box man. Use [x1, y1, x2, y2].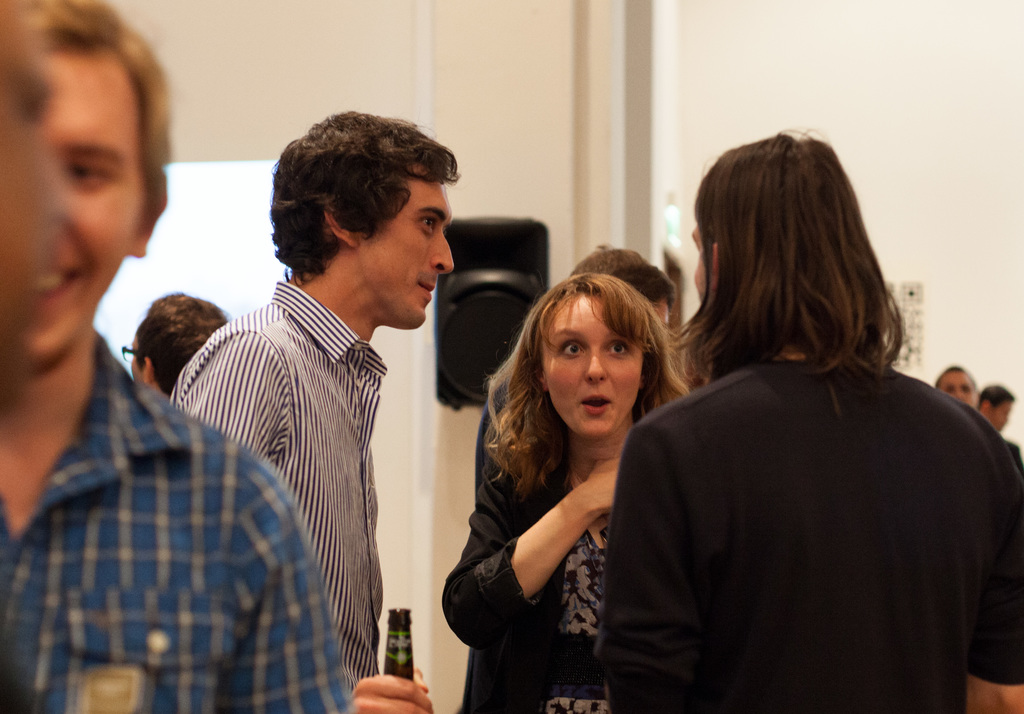
[476, 241, 678, 468].
